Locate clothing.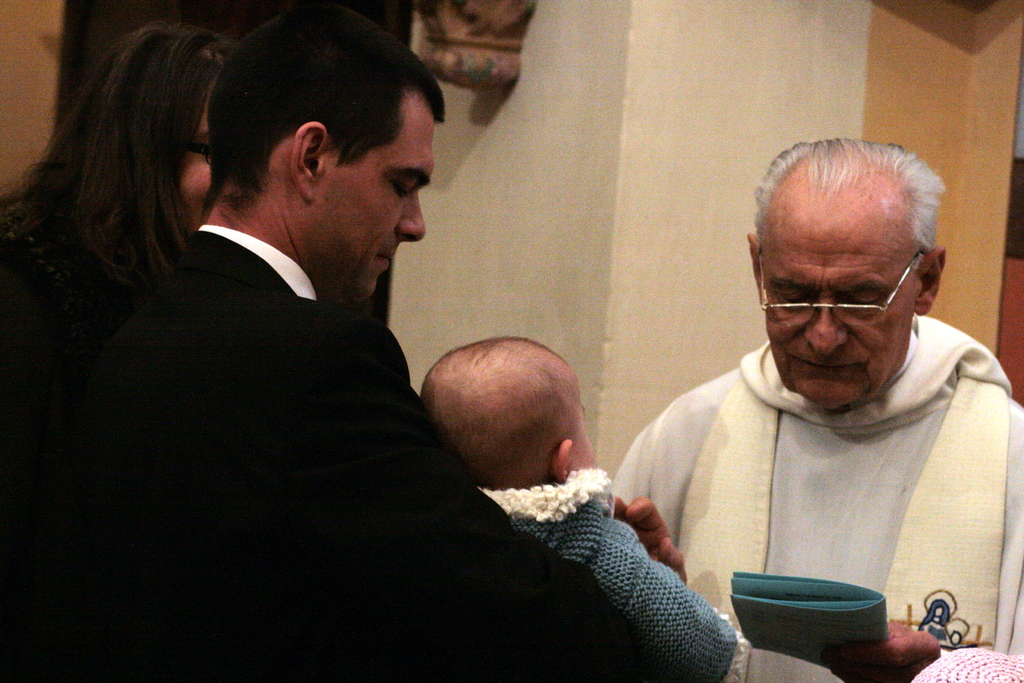
Bounding box: bbox=(614, 294, 1016, 657).
